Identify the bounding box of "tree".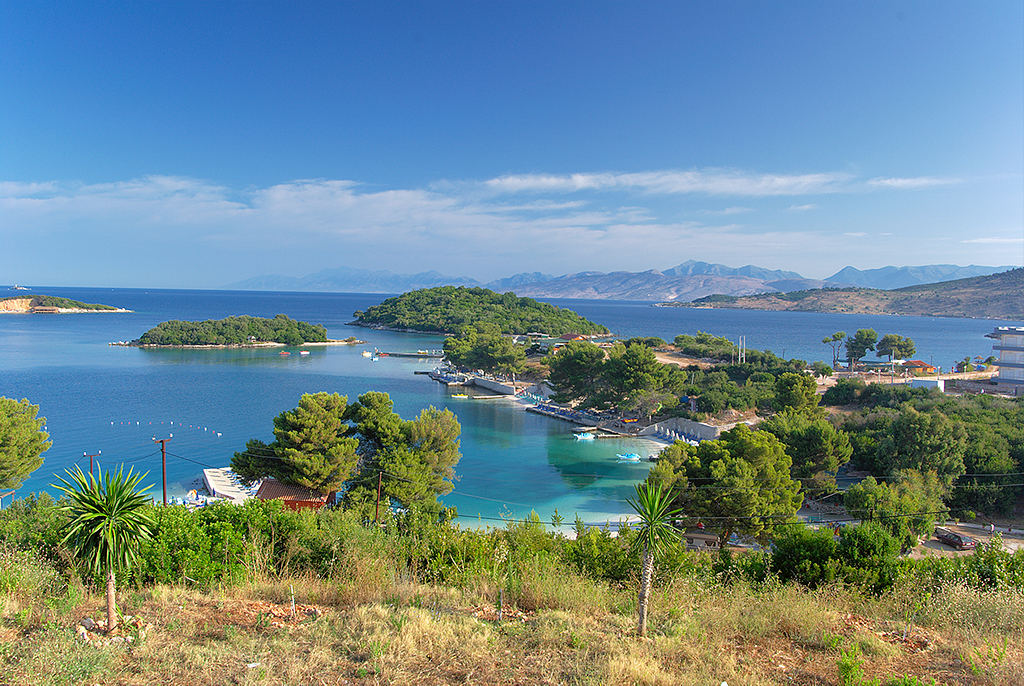
Rect(878, 332, 912, 371).
